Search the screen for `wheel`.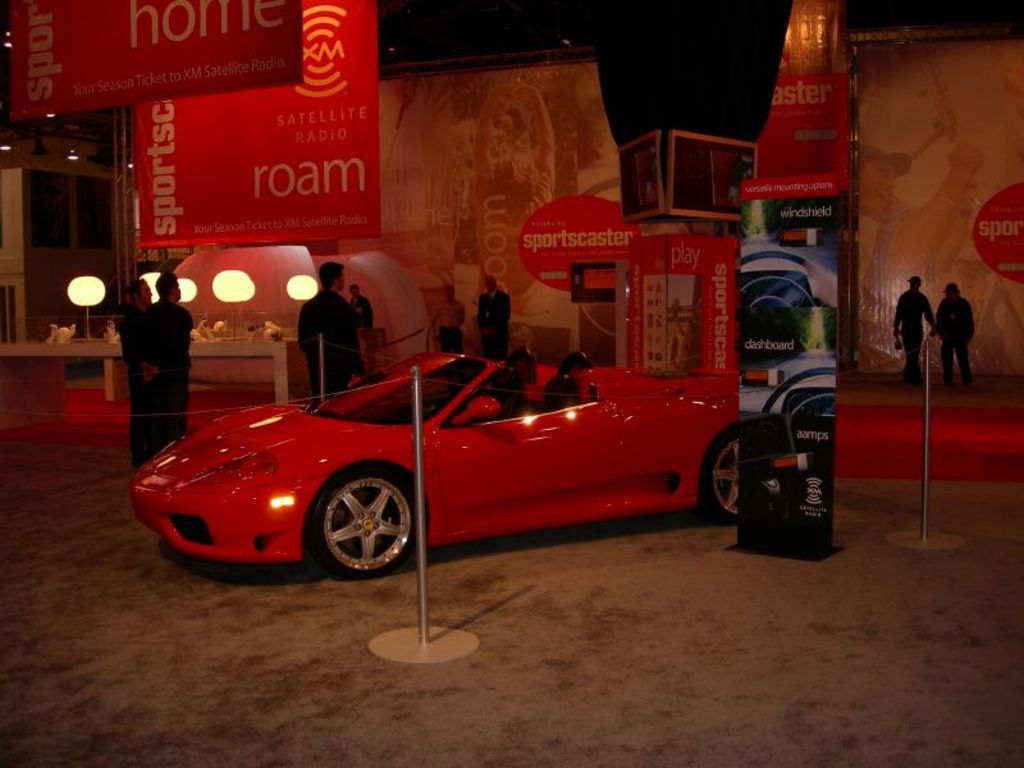
Found at left=310, top=471, right=410, bottom=576.
